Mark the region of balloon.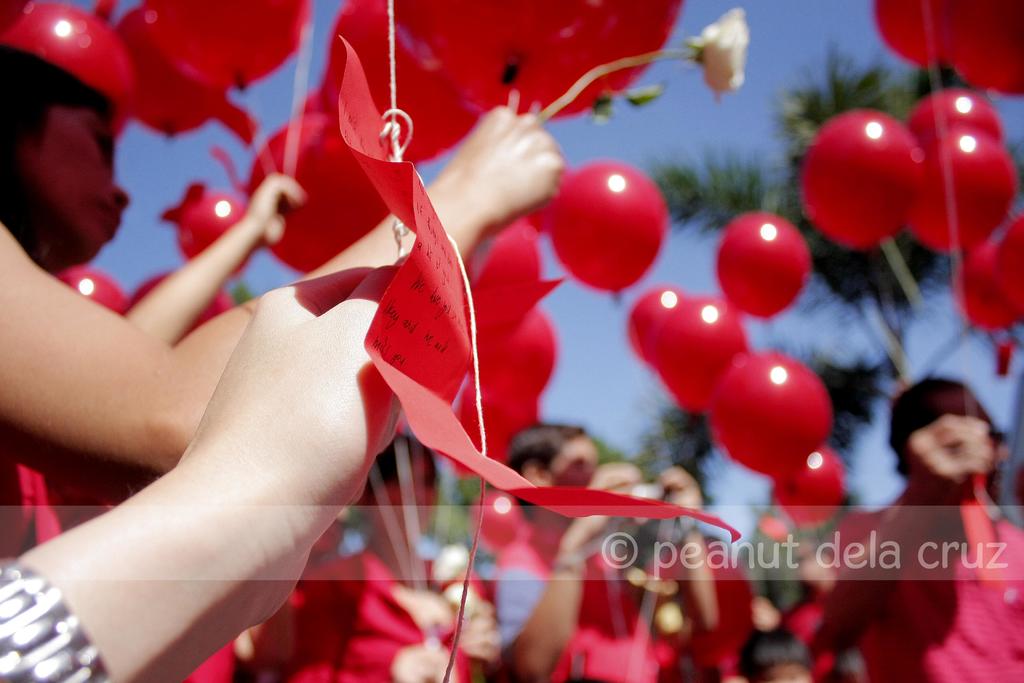
Region: left=477, top=209, right=547, bottom=325.
